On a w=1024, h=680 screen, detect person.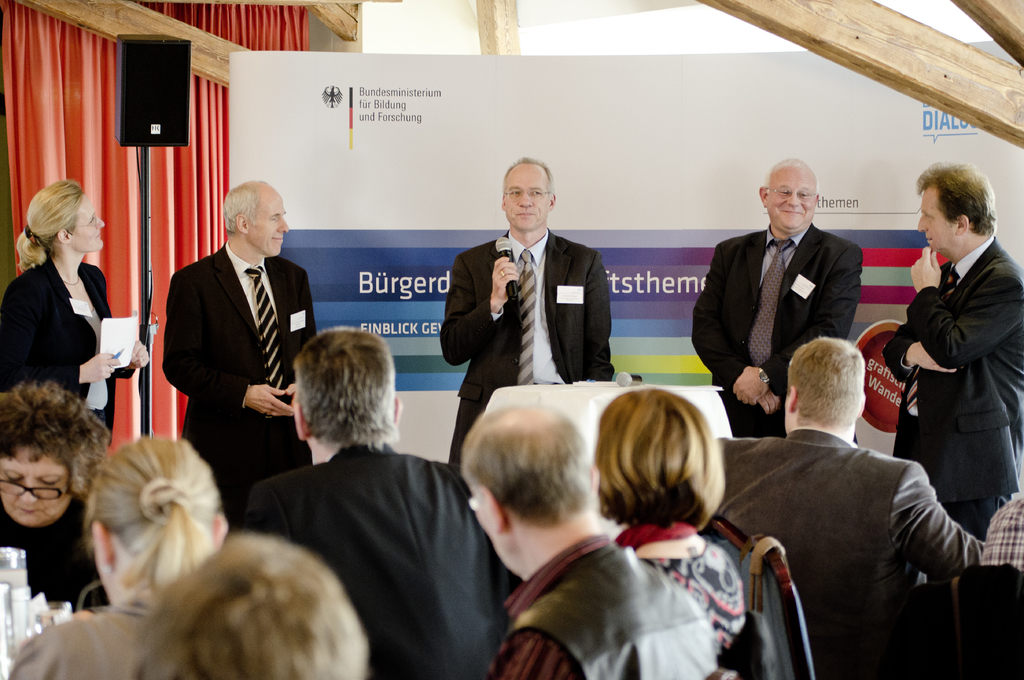
[691, 158, 861, 436].
